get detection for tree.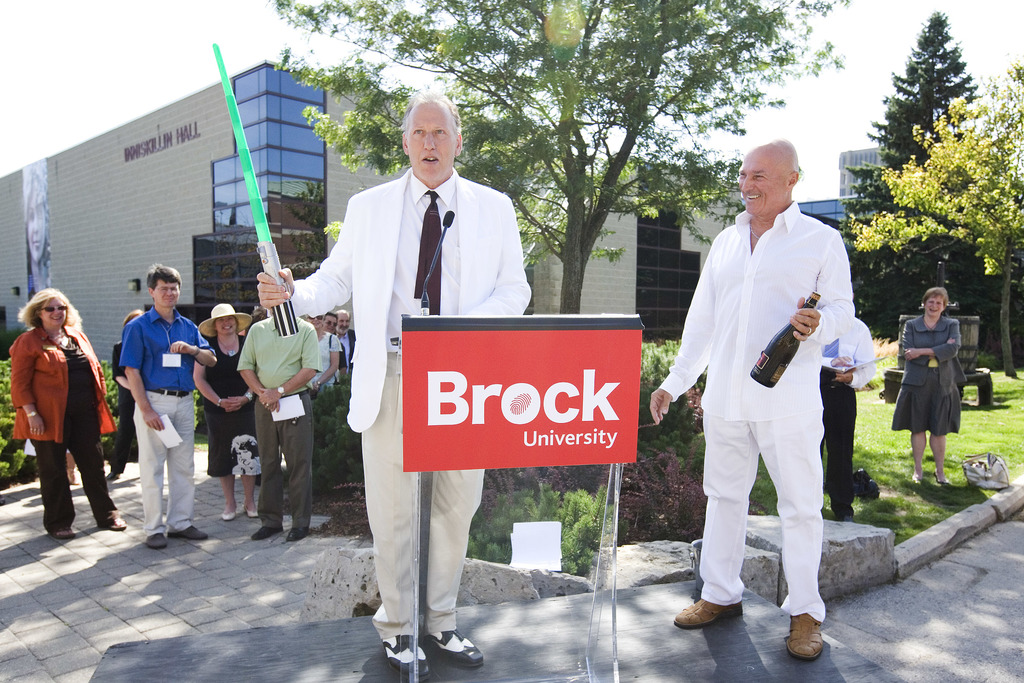
Detection: 269:0:852:318.
